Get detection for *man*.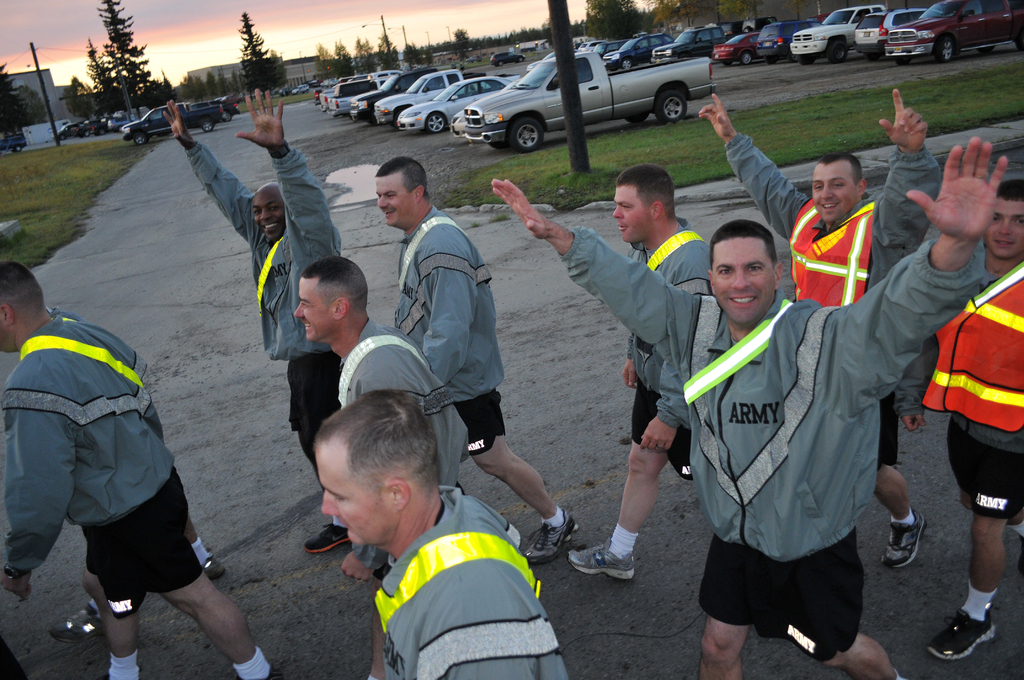
Detection: [x1=316, y1=380, x2=572, y2=679].
